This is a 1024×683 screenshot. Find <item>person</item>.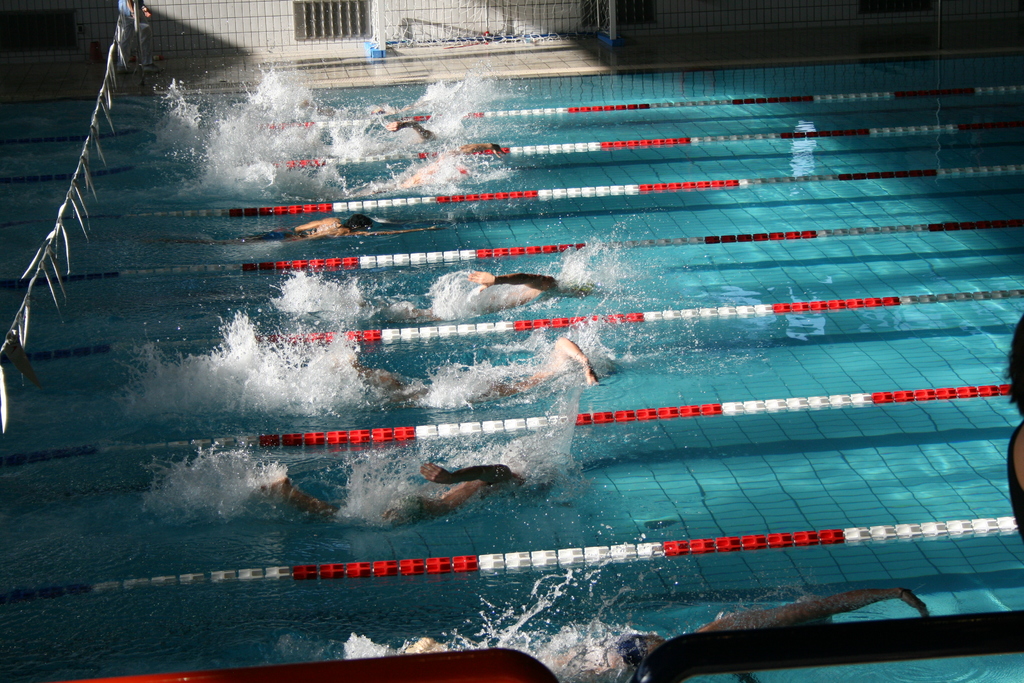
Bounding box: (363,152,476,197).
